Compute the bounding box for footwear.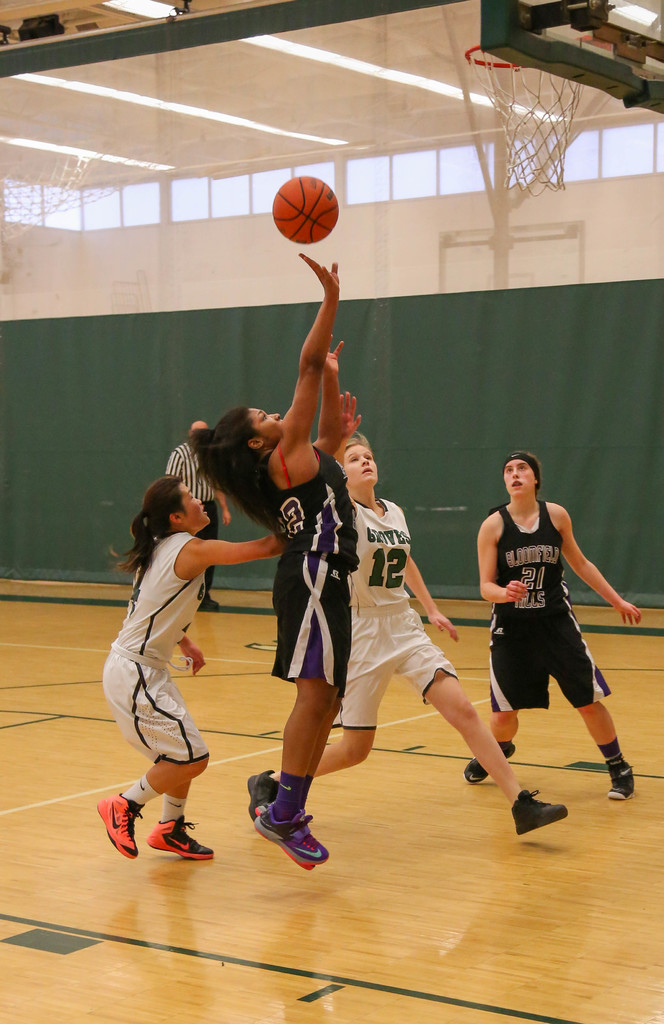
<bbox>90, 790, 150, 861</bbox>.
